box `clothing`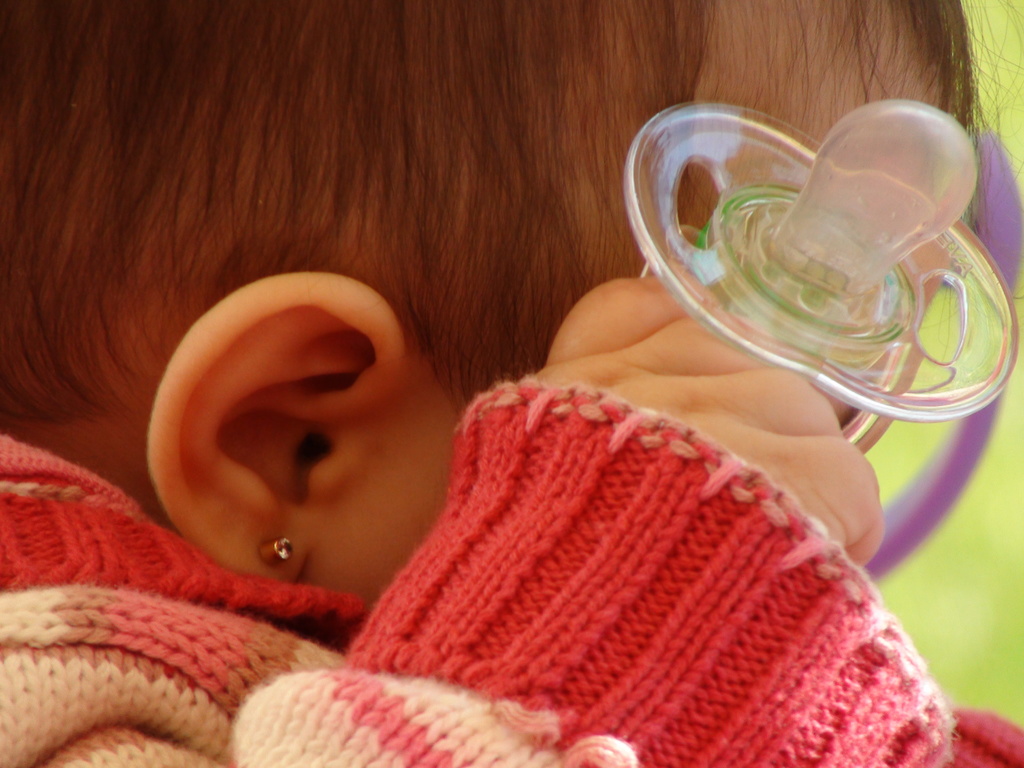
region(0, 384, 1023, 767)
